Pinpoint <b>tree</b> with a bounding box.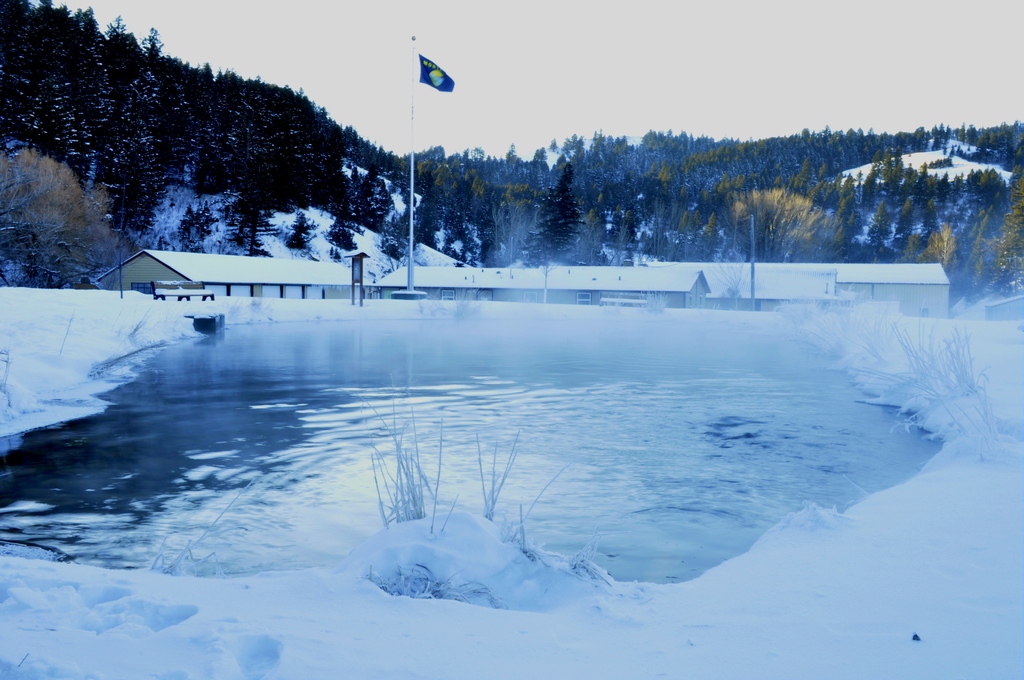
bbox(917, 220, 958, 287).
